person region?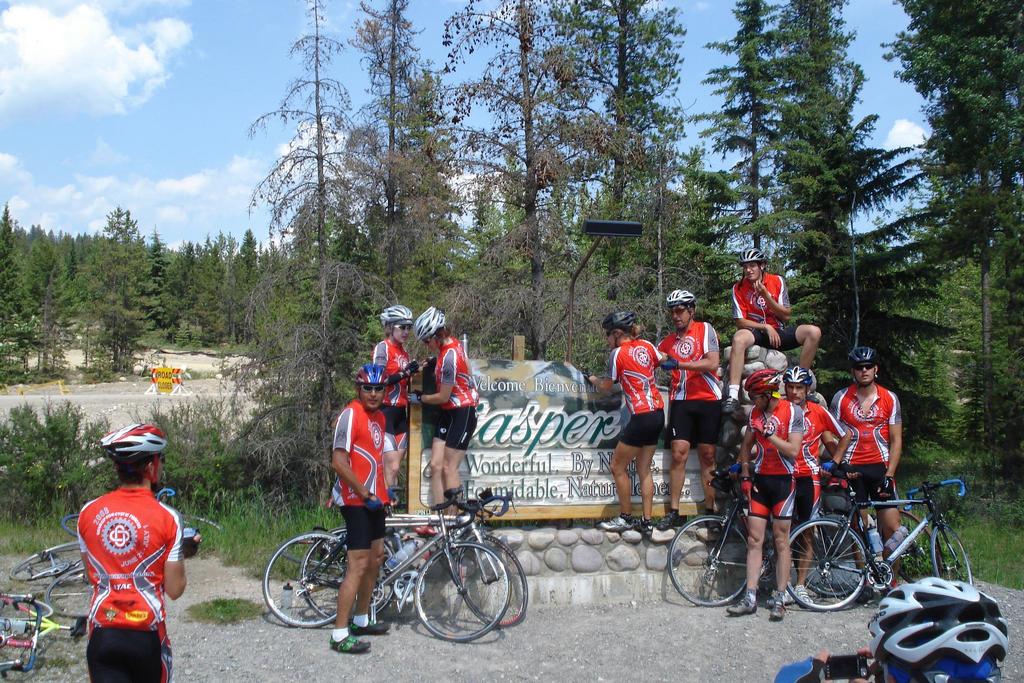
Rect(775, 573, 1007, 682)
